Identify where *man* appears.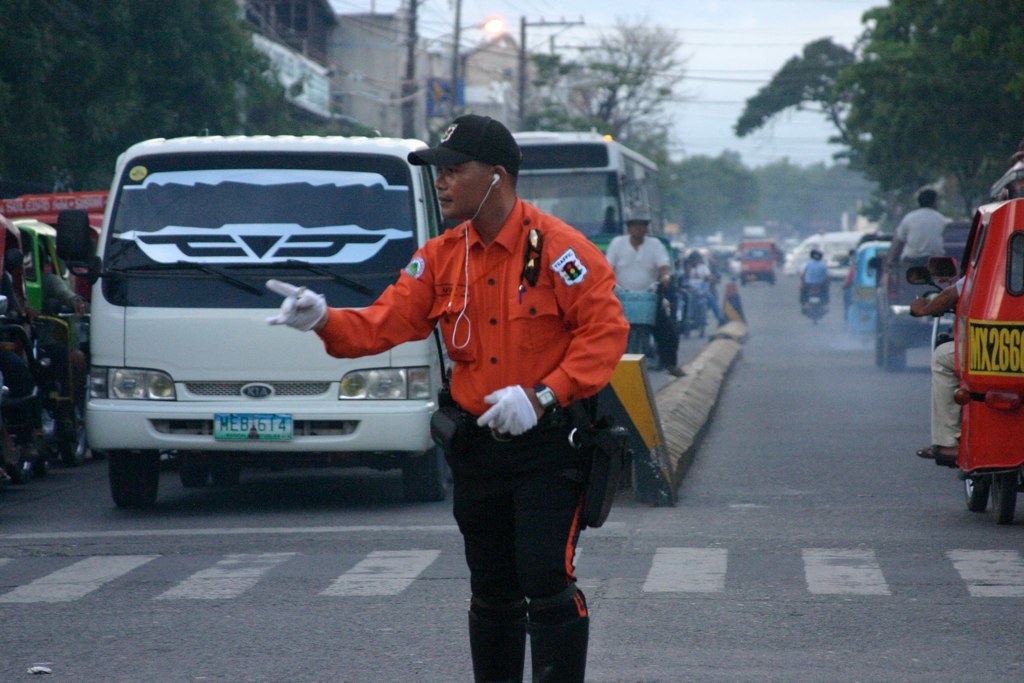
Appears at <region>605, 209, 694, 379</region>.
